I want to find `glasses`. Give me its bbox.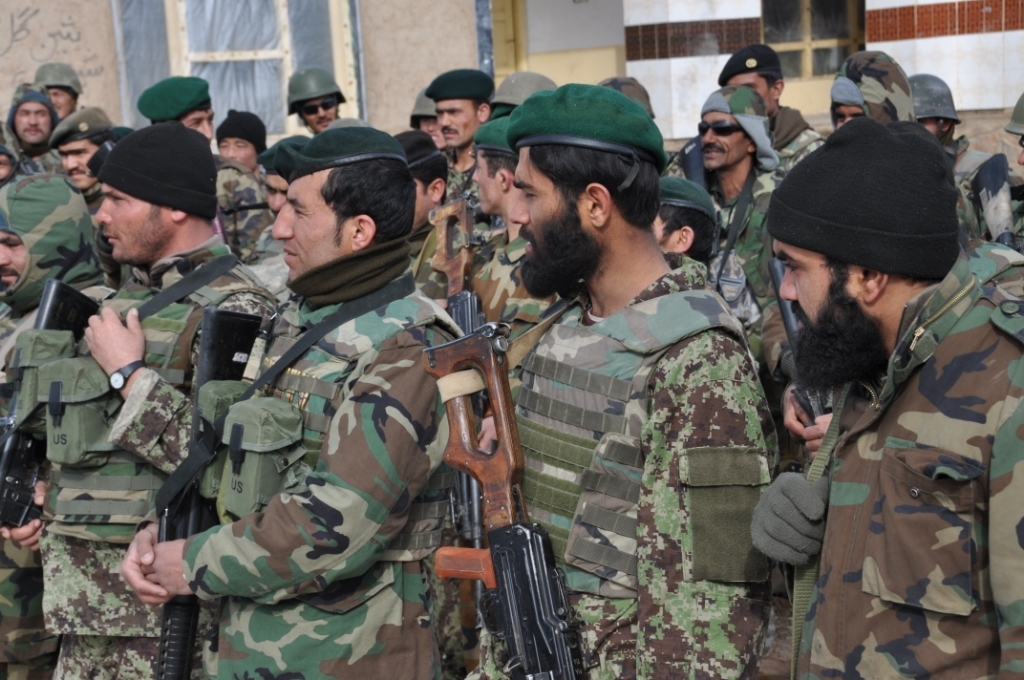
box(697, 119, 745, 138).
